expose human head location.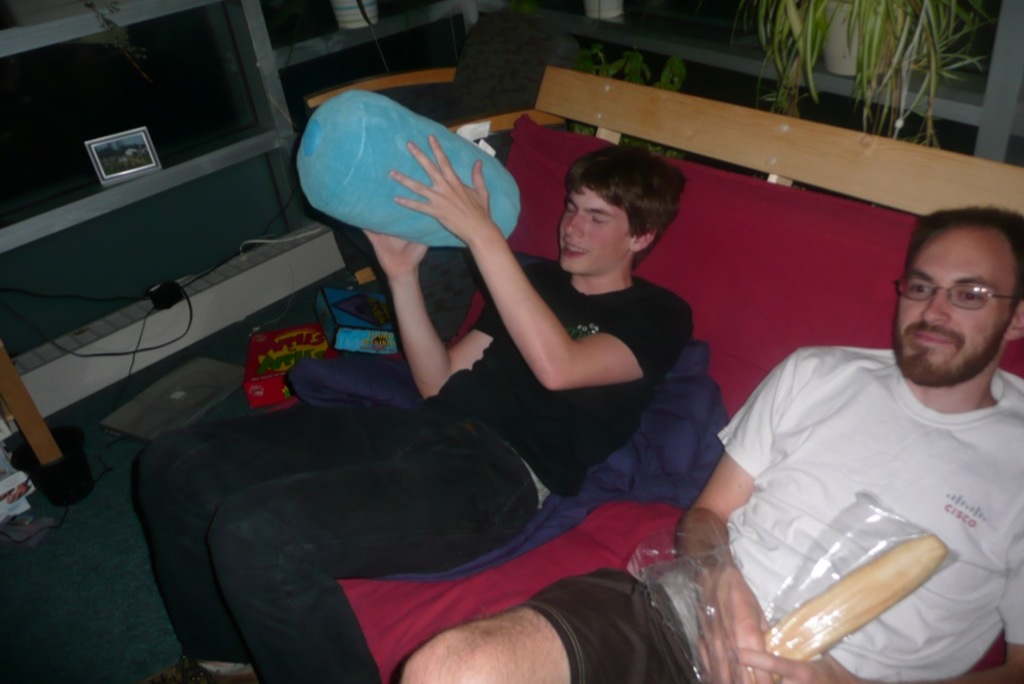
Exposed at bbox=(890, 208, 1023, 389).
